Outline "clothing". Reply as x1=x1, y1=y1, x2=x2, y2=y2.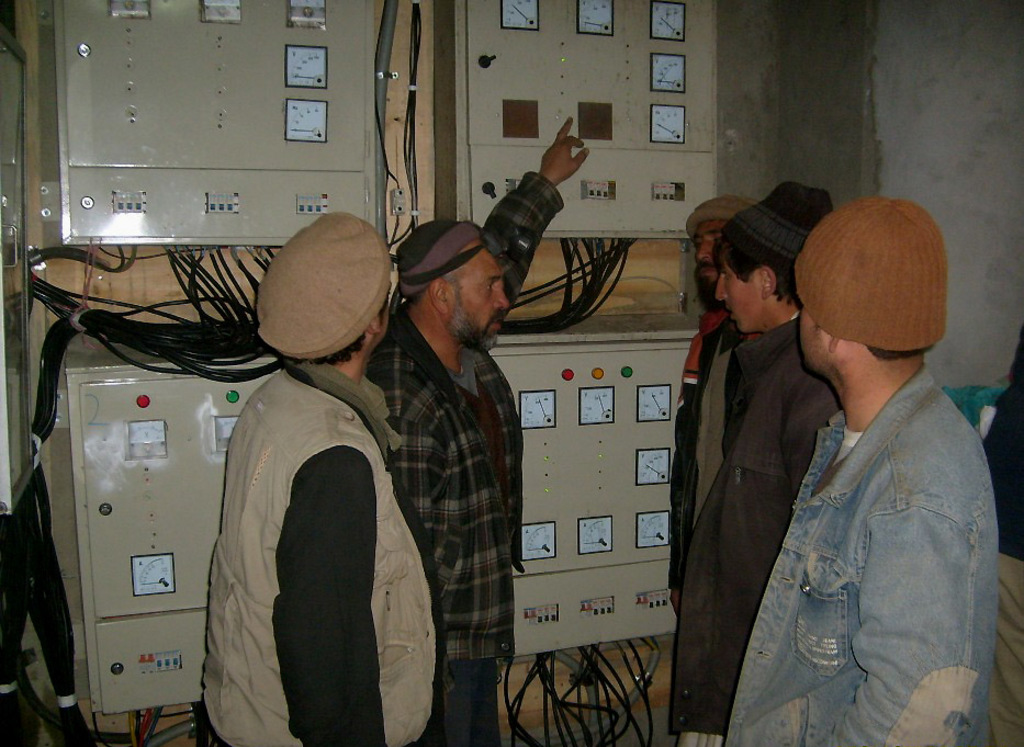
x1=664, y1=305, x2=757, y2=595.
